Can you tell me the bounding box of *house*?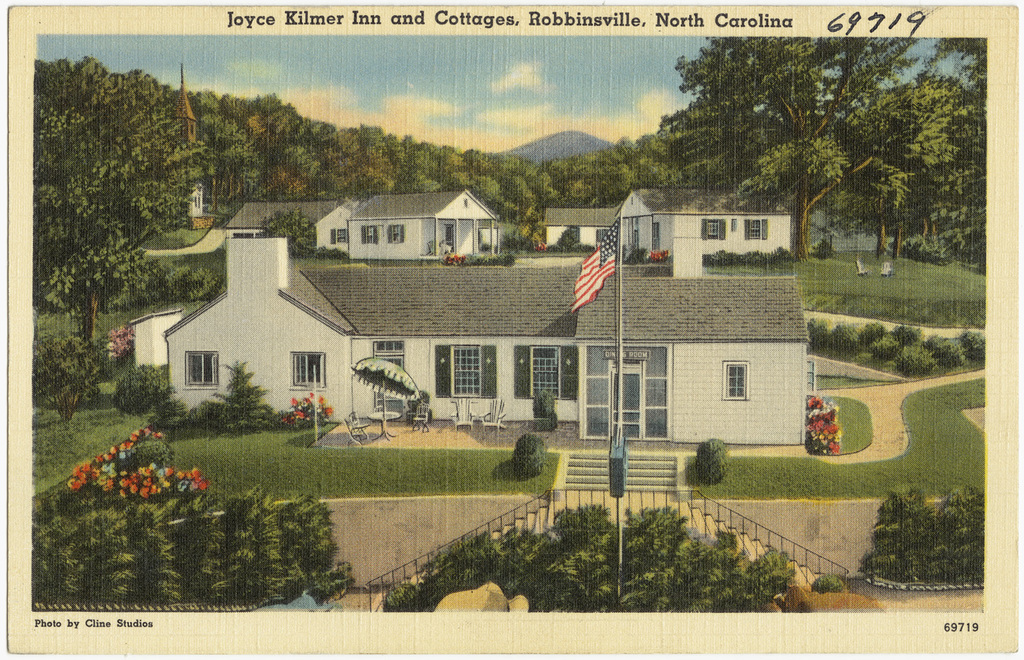
[345,180,499,274].
